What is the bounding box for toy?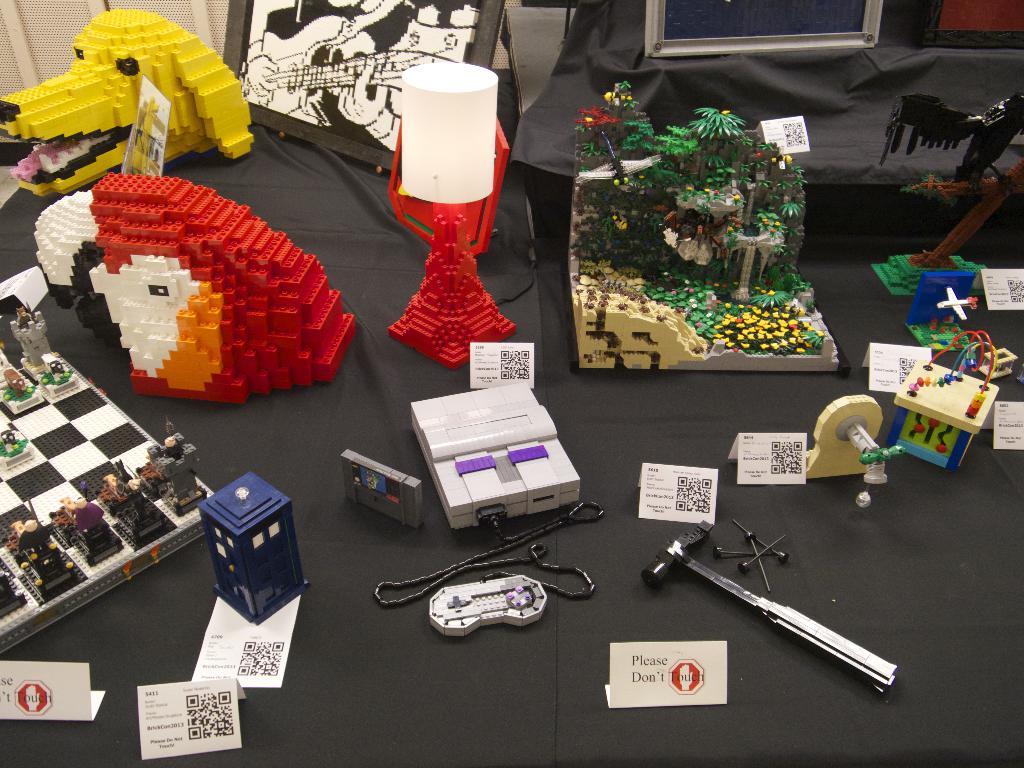
left=34, top=173, right=360, bottom=408.
